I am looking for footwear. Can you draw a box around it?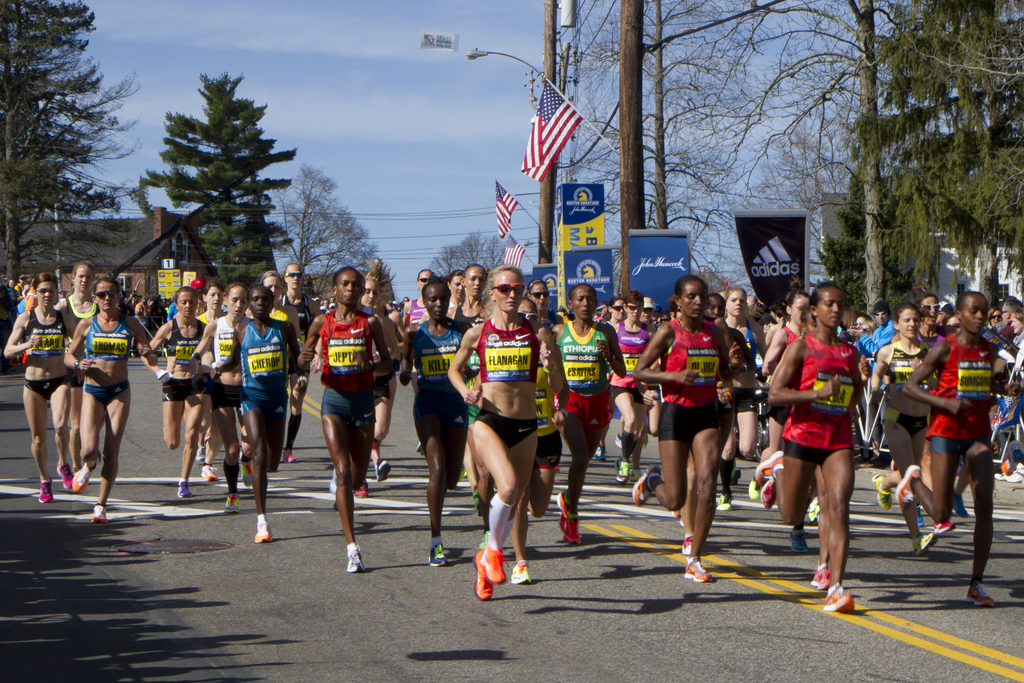
Sure, the bounding box is detection(356, 481, 369, 495).
